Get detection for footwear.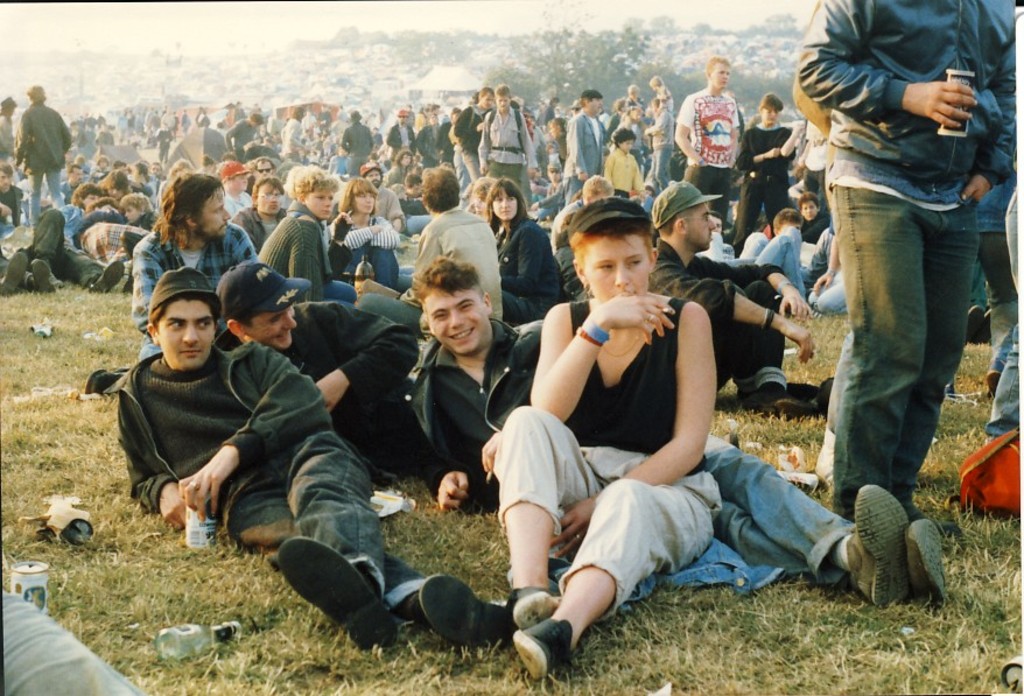
Detection: [x1=271, y1=535, x2=401, y2=655].
